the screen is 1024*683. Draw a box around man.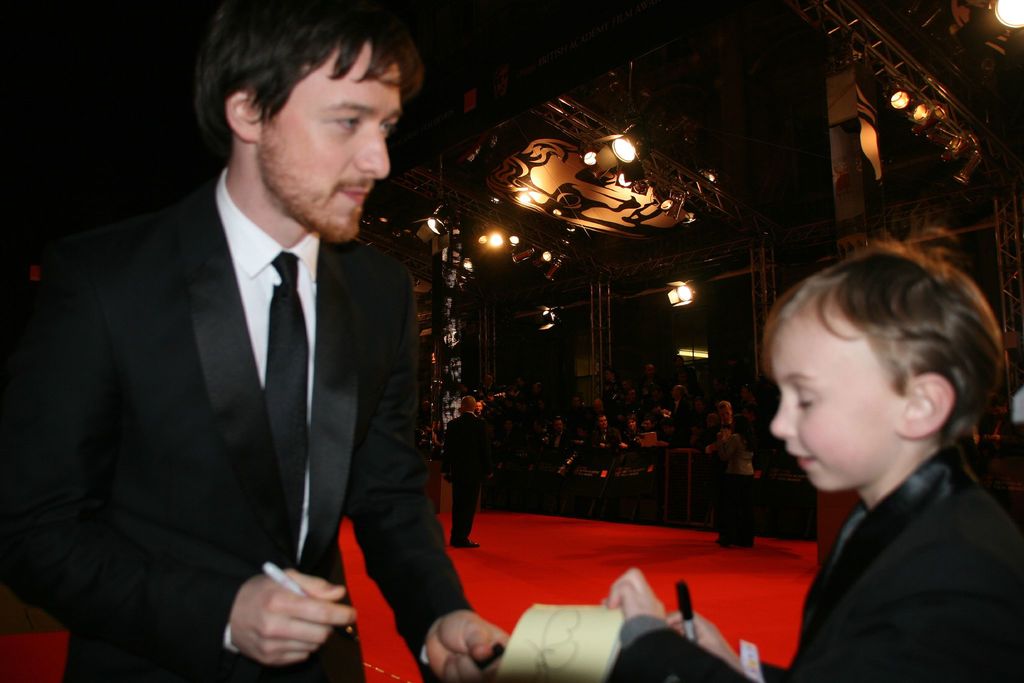
38,10,482,677.
